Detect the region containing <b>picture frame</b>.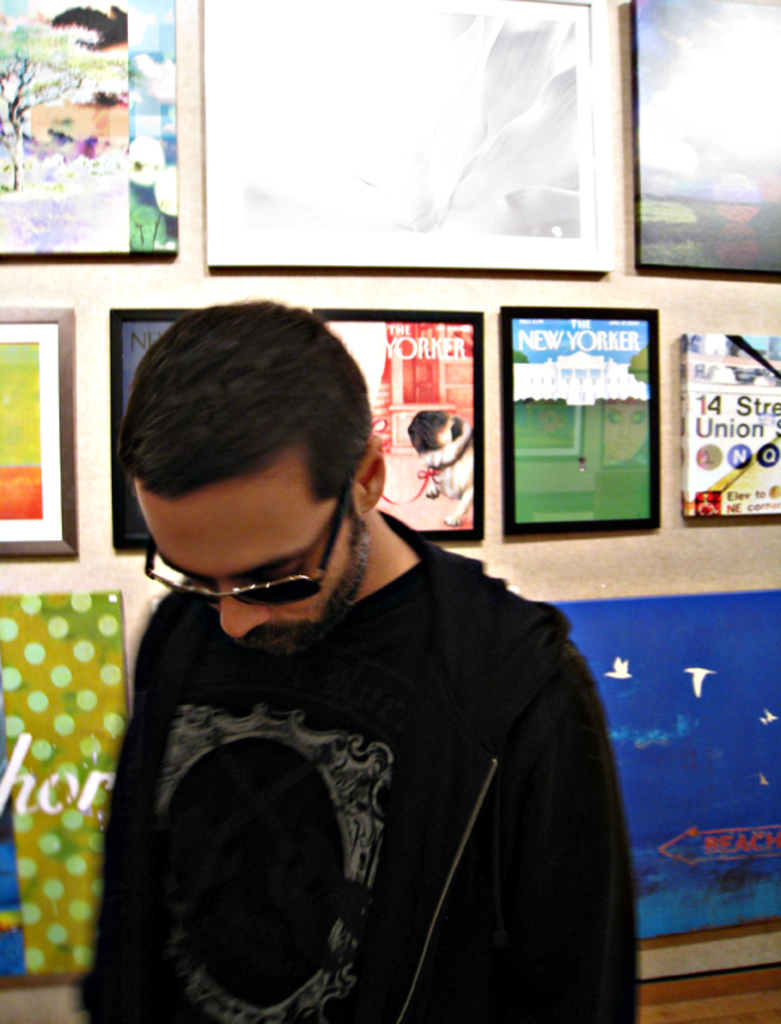
0 310 81 559.
